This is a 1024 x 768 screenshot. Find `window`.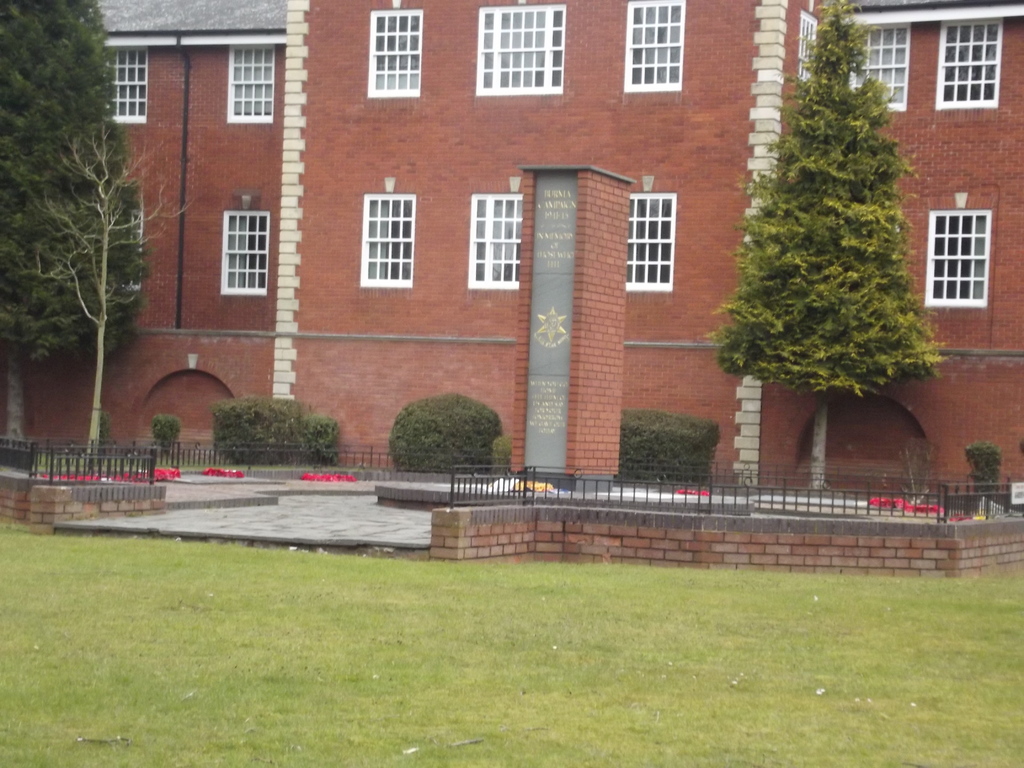
Bounding box: bbox=(476, 8, 564, 97).
